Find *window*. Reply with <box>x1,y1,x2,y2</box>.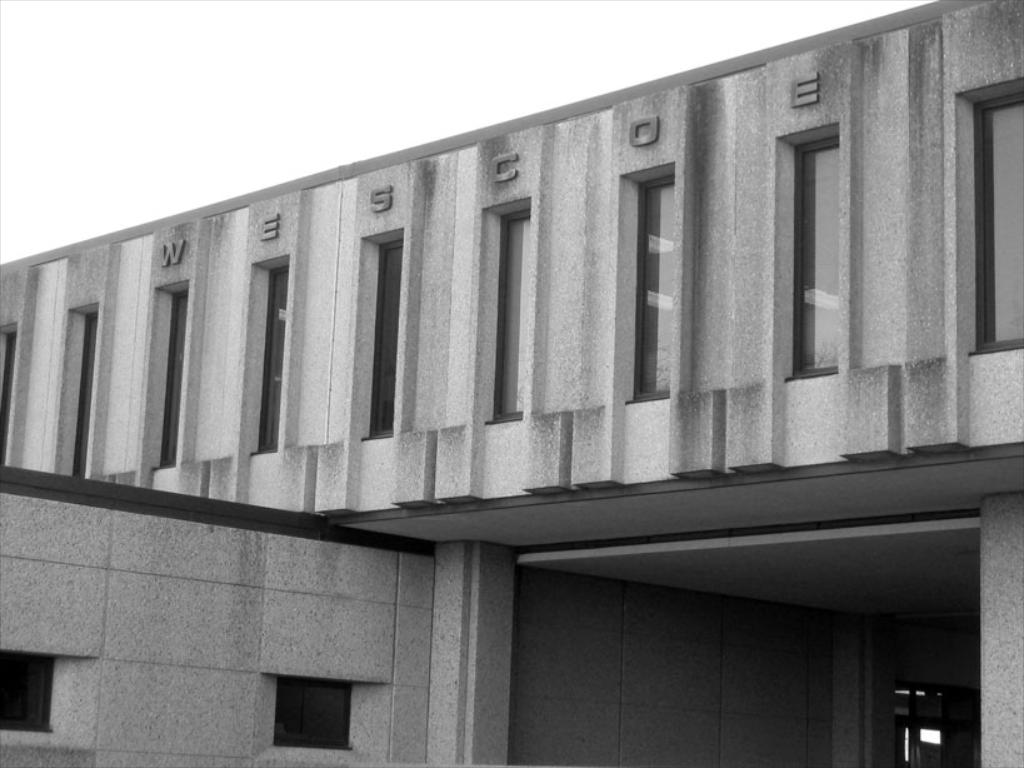
<box>71,311,99,479</box>.
